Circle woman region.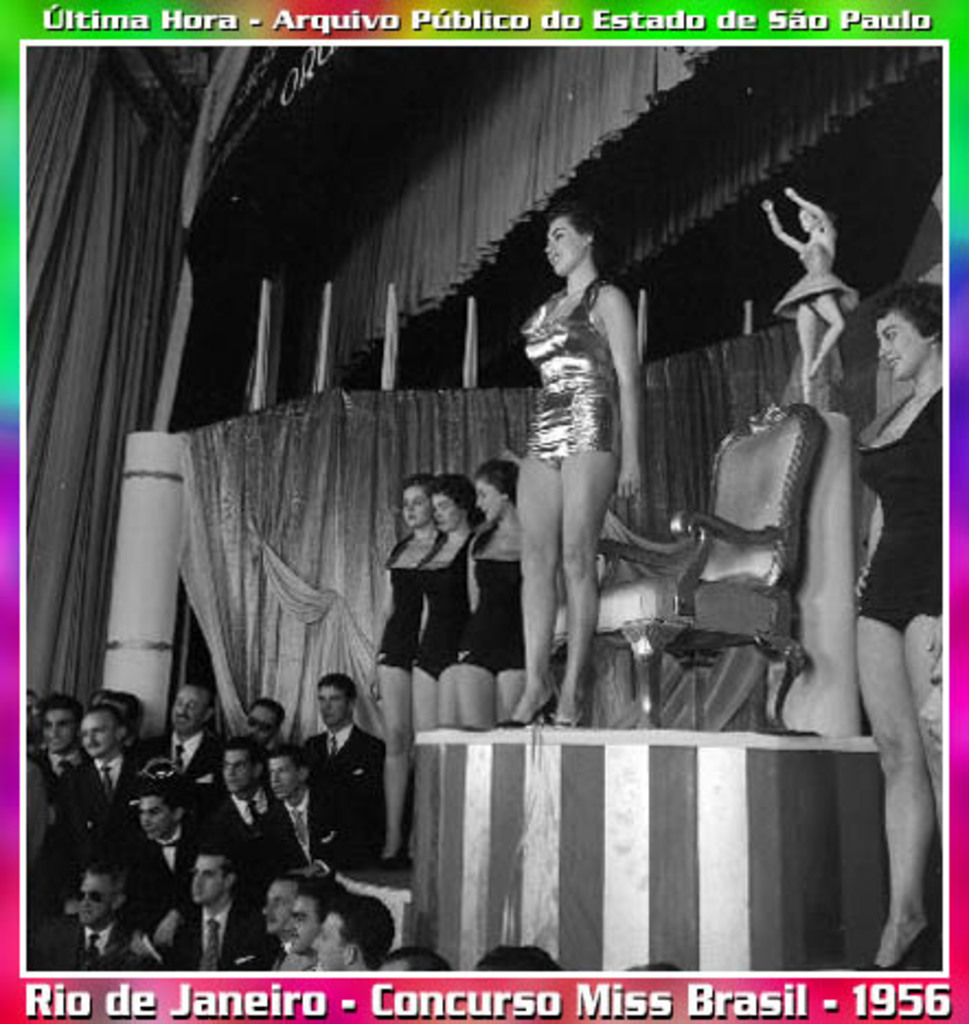
Region: 513:202:645:730.
